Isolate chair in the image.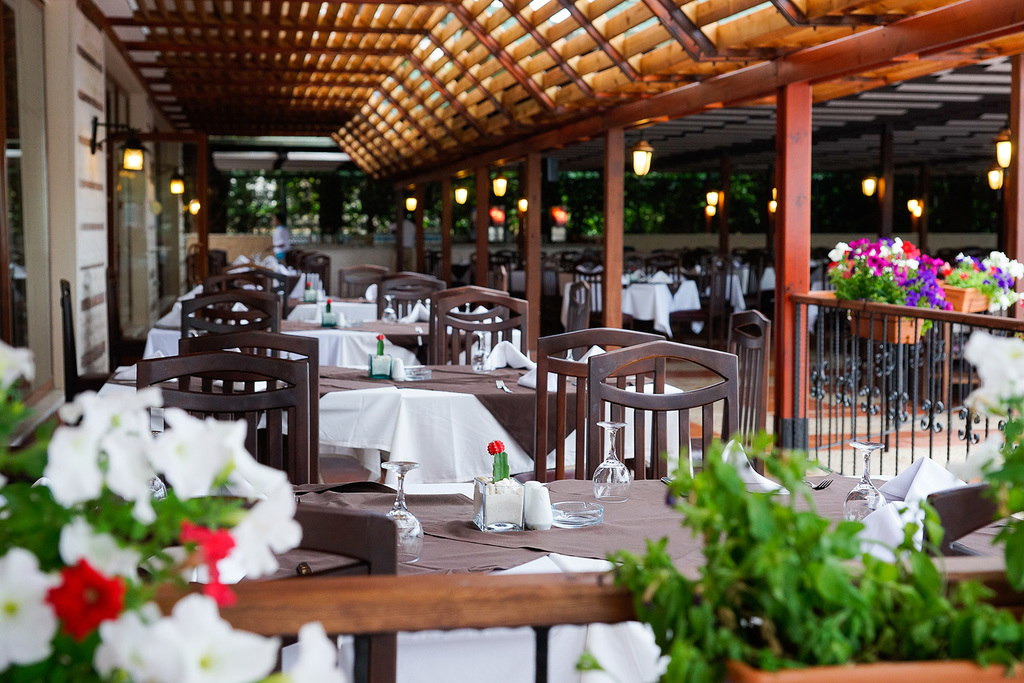
Isolated region: pyautogui.locateOnScreen(193, 274, 279, 328).
